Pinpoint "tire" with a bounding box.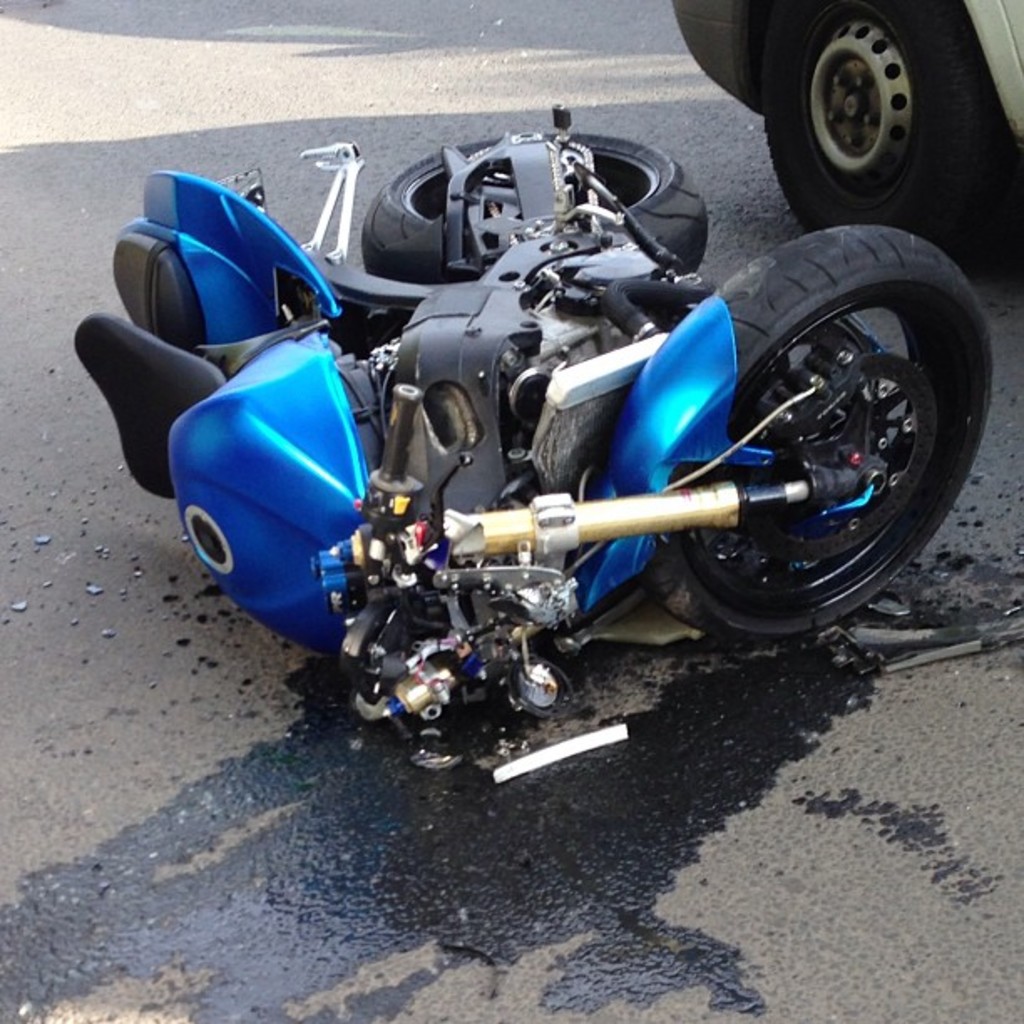
bbox=(761, 0, 1017, 238).
